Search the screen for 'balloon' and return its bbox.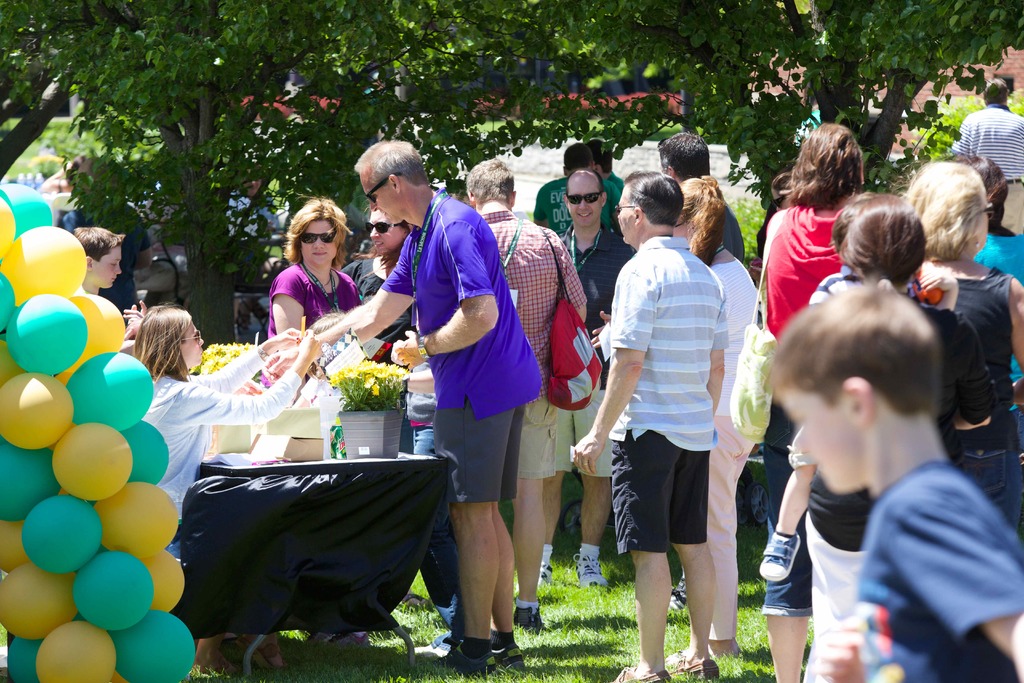
Found: box=[51, 420, 131, 500].
